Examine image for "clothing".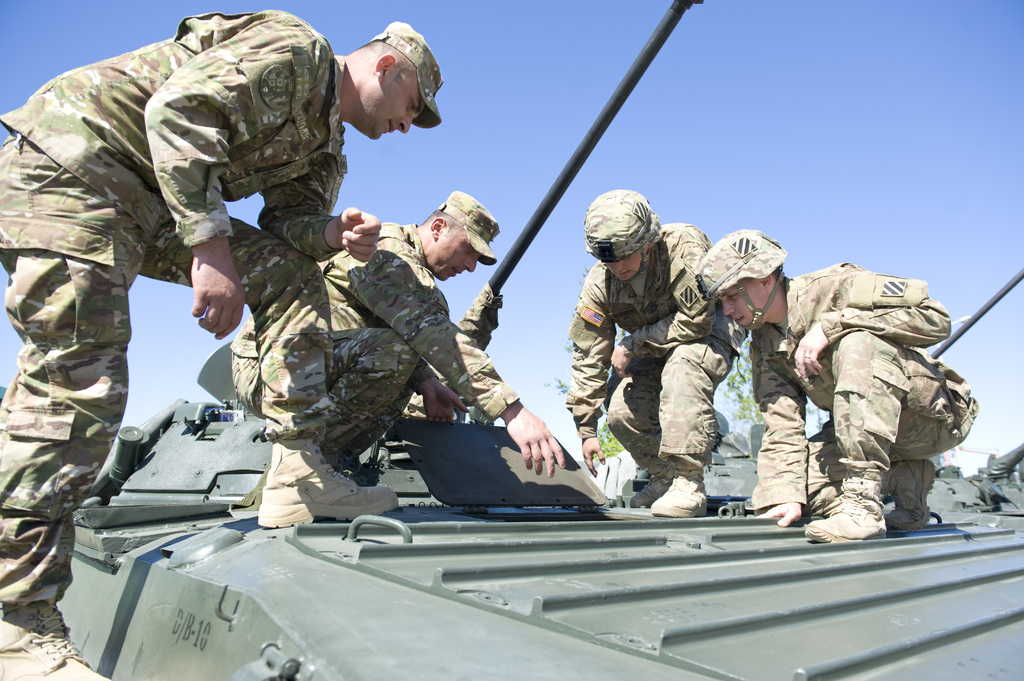
Examination result: 698, 225, 976, 543.
